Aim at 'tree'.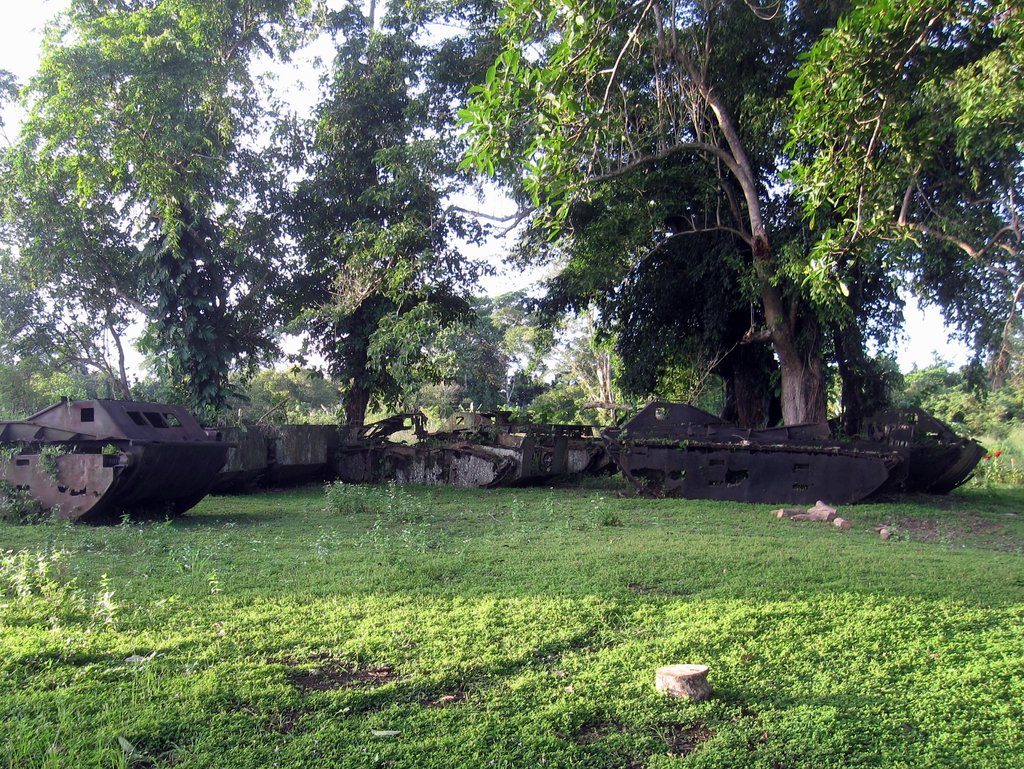
Aimed at {"left": 0, "top": 0, "right": 1020, "bottom": 431}.
